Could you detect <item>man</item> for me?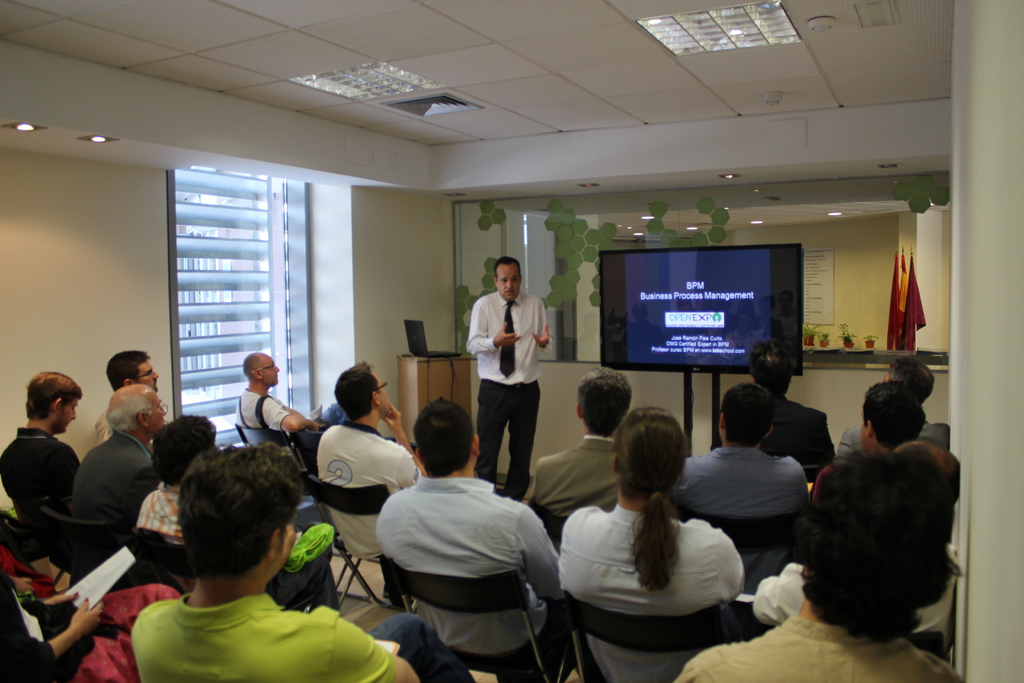
Detection result: box=[130, 436, 412, 682].
